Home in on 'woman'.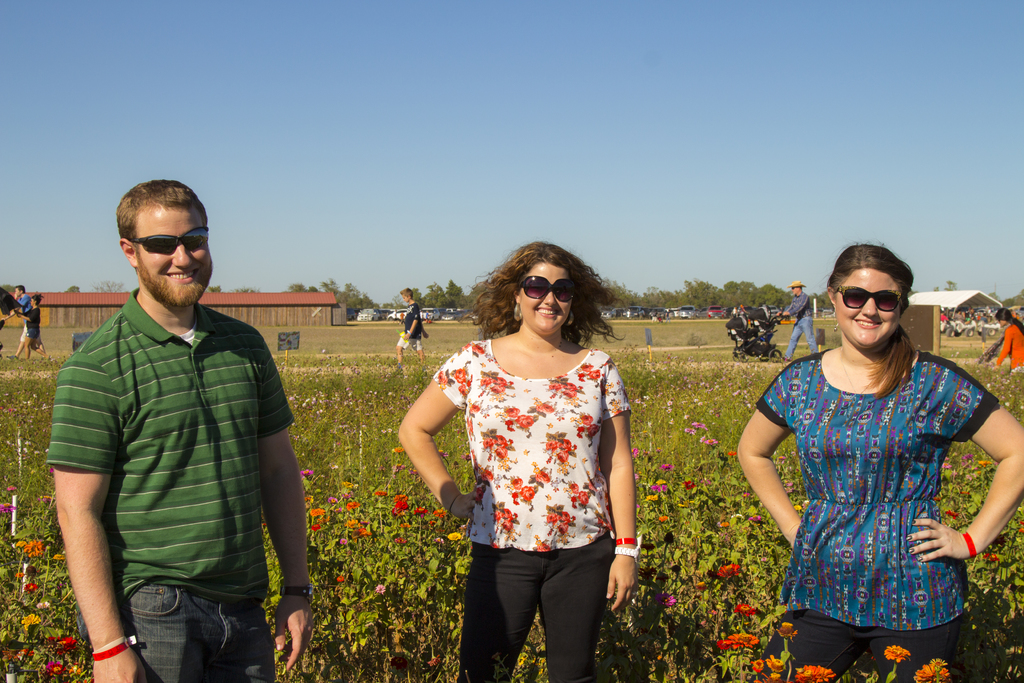
Homed in at BBox(396, 241, 644, 682).
